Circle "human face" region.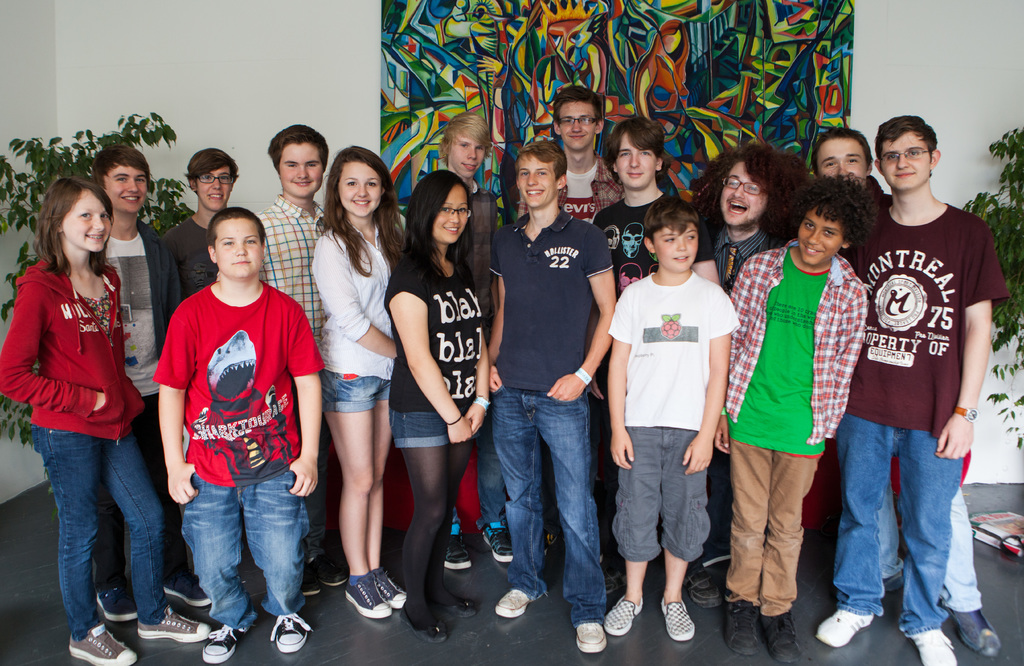
Region: bbox(196, 164, 238, 213).
